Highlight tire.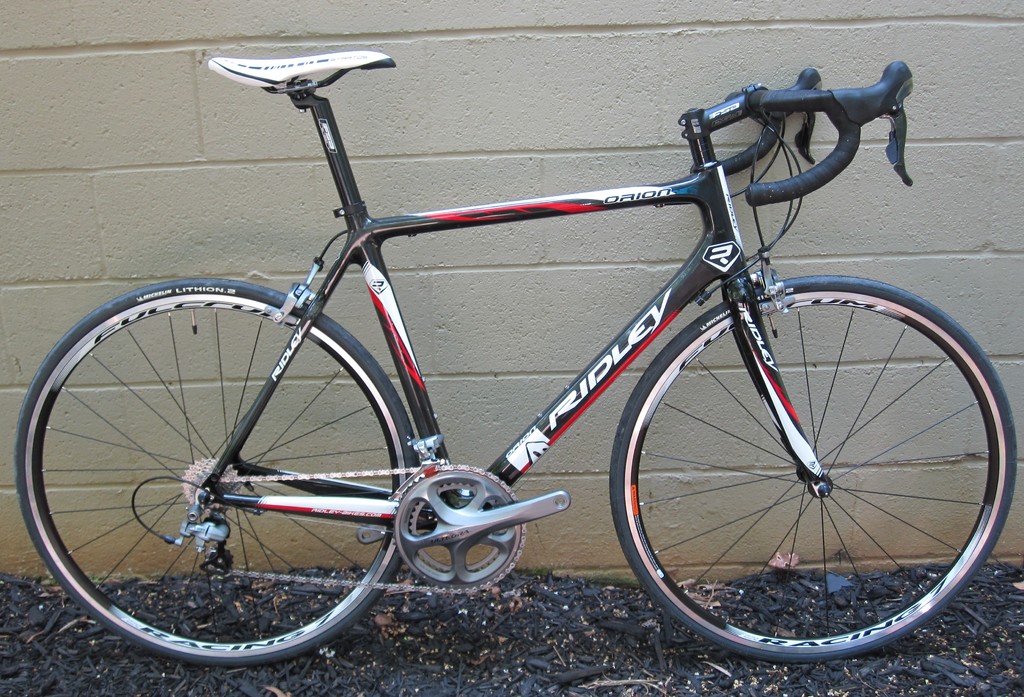
Highlighted region: 37/287/410/668.
